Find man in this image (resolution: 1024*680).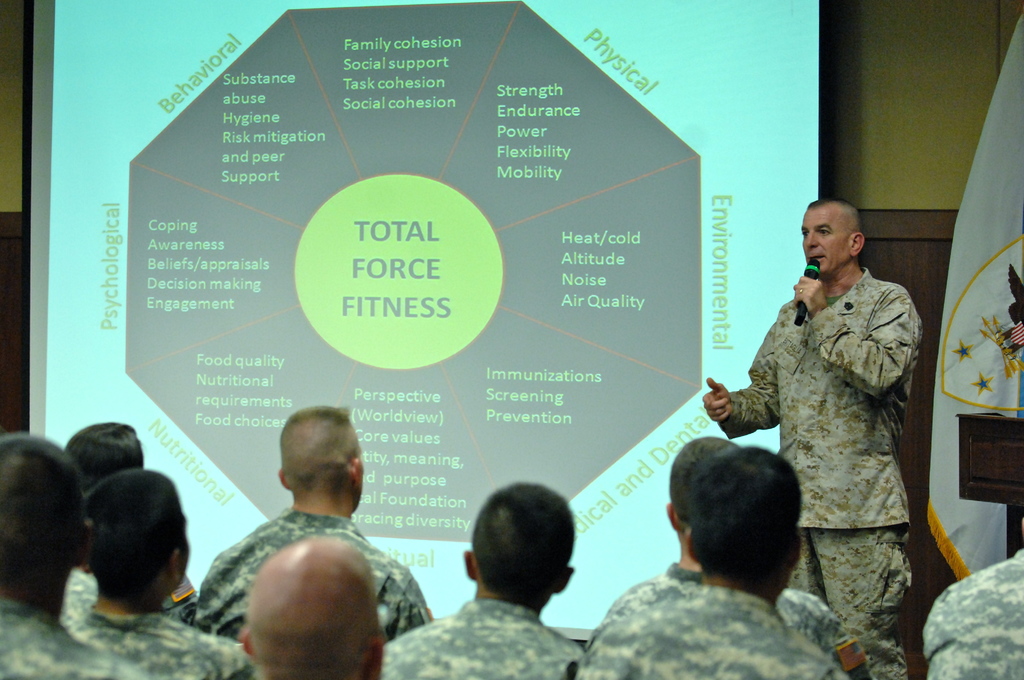
<bbox>718, 186, 949, 627</bbox>.
